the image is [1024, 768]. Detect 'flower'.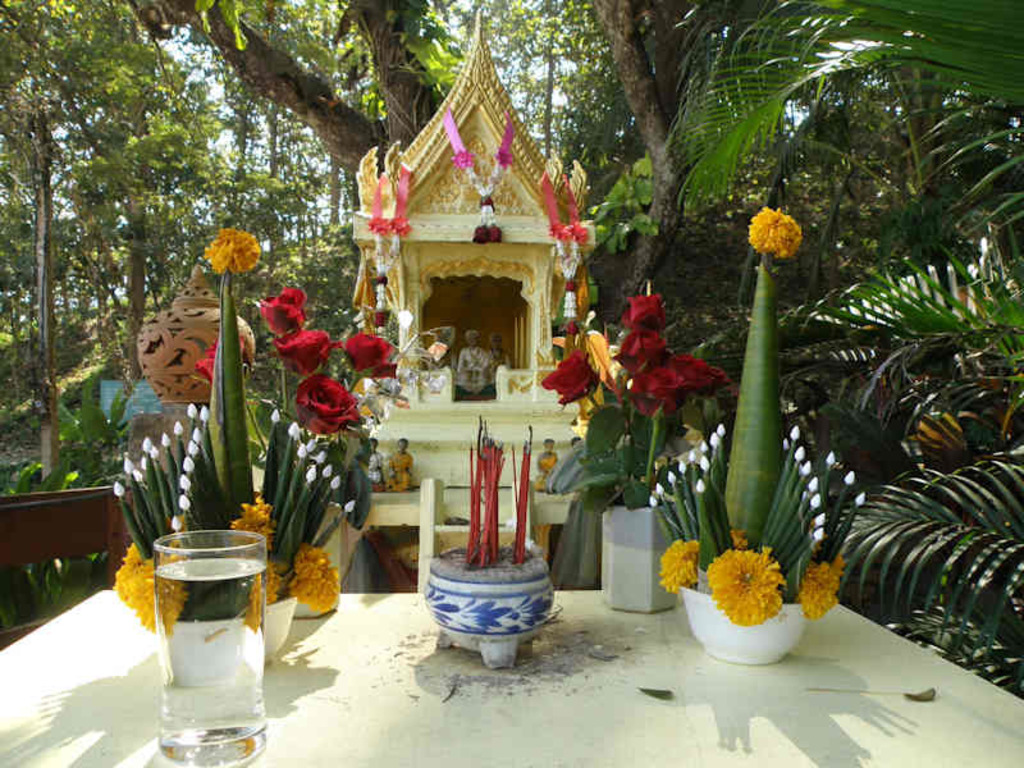
Detection: bbox(694, 545, 795, 644).
